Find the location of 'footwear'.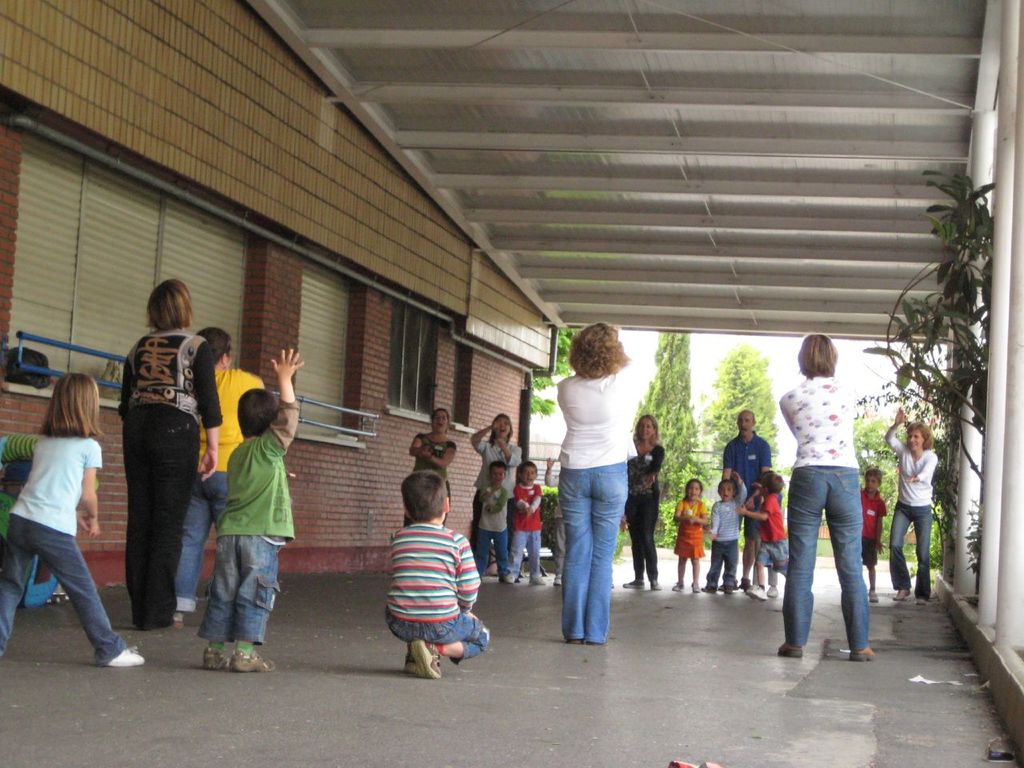
Location: <box>714,581,732,595</box>.
